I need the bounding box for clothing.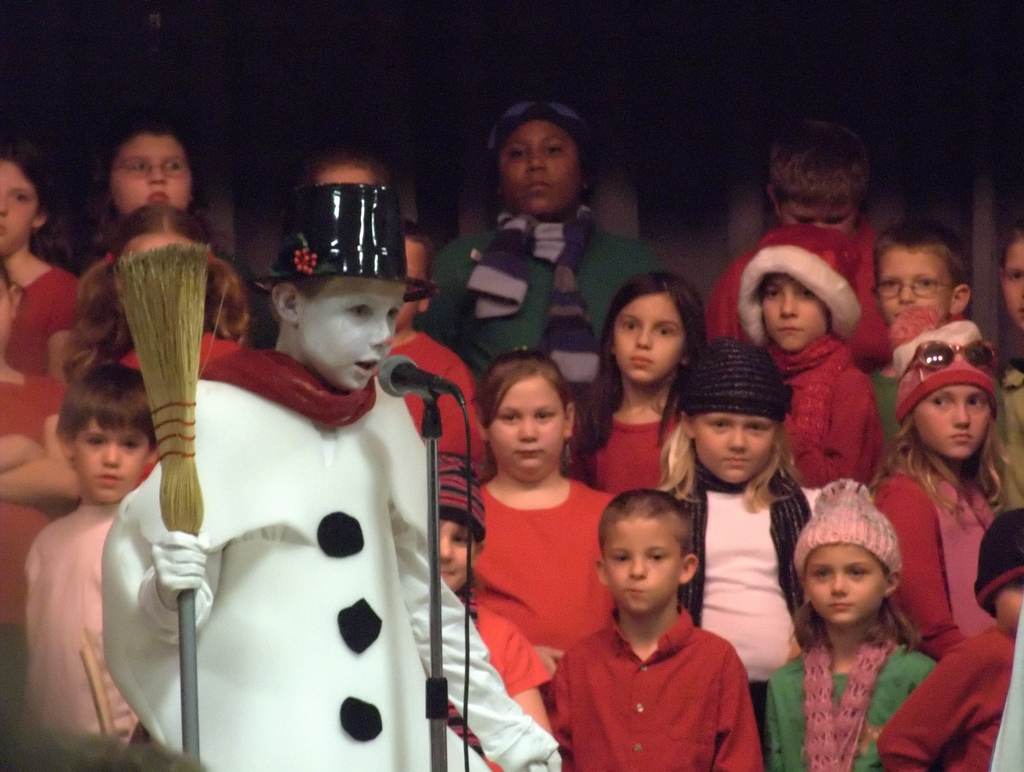
Here it is: [left=0, top=367, right=66, bottom=627].
